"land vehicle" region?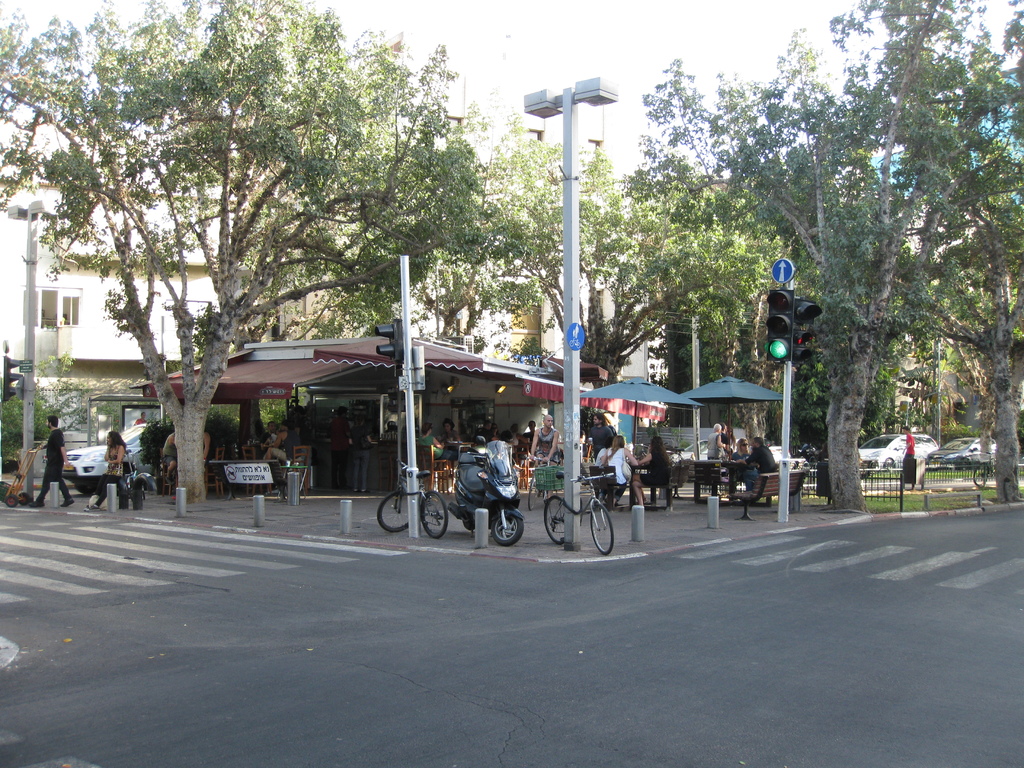
<box>924,435,1000,469</box>
